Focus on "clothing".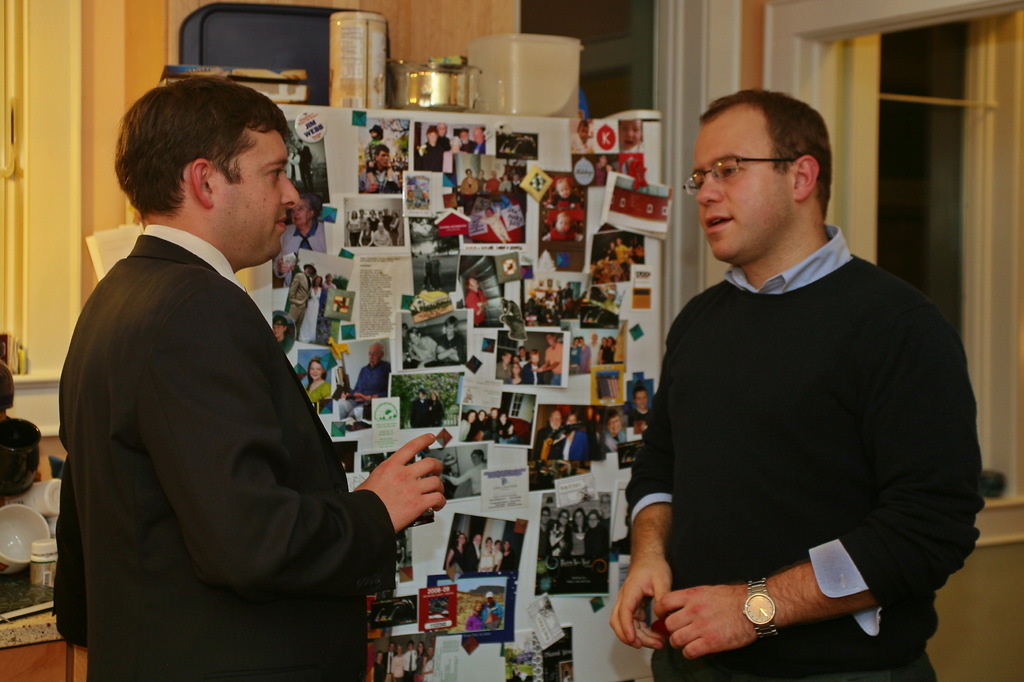
Focused at (474,179,486,195).
